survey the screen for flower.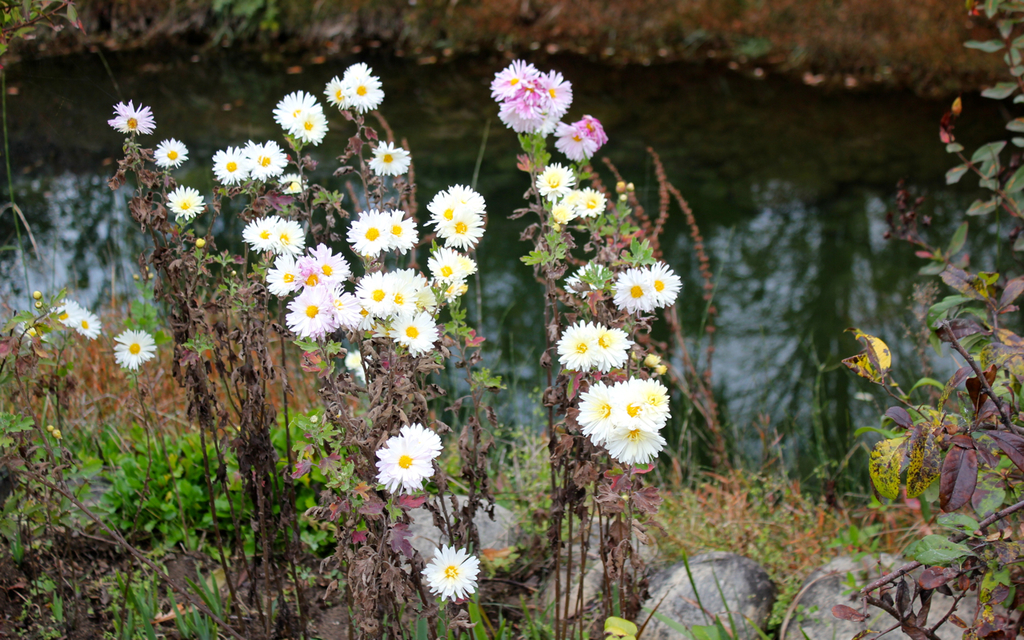
Survey found: rect(554, 322, 594, 367).
